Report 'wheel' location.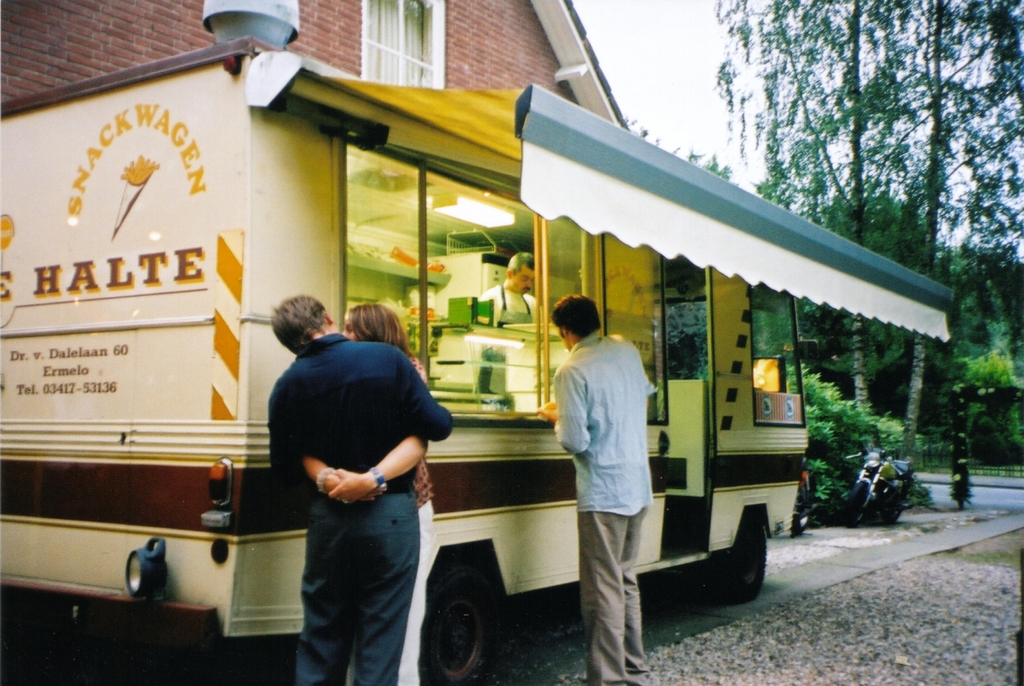
Report: x1=840 y1=475 x2=871 y2=523.
